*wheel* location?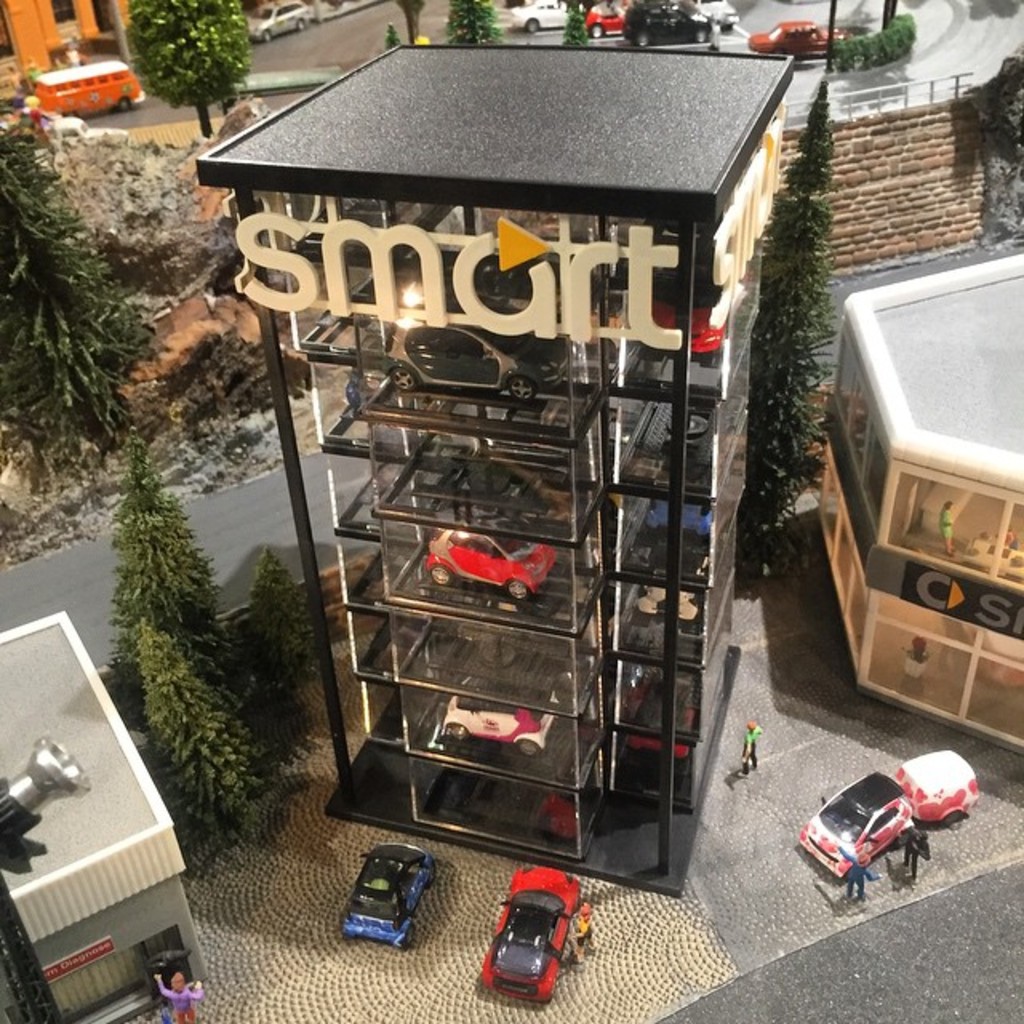
(left=261, top=30, right=272, bottom=45)
